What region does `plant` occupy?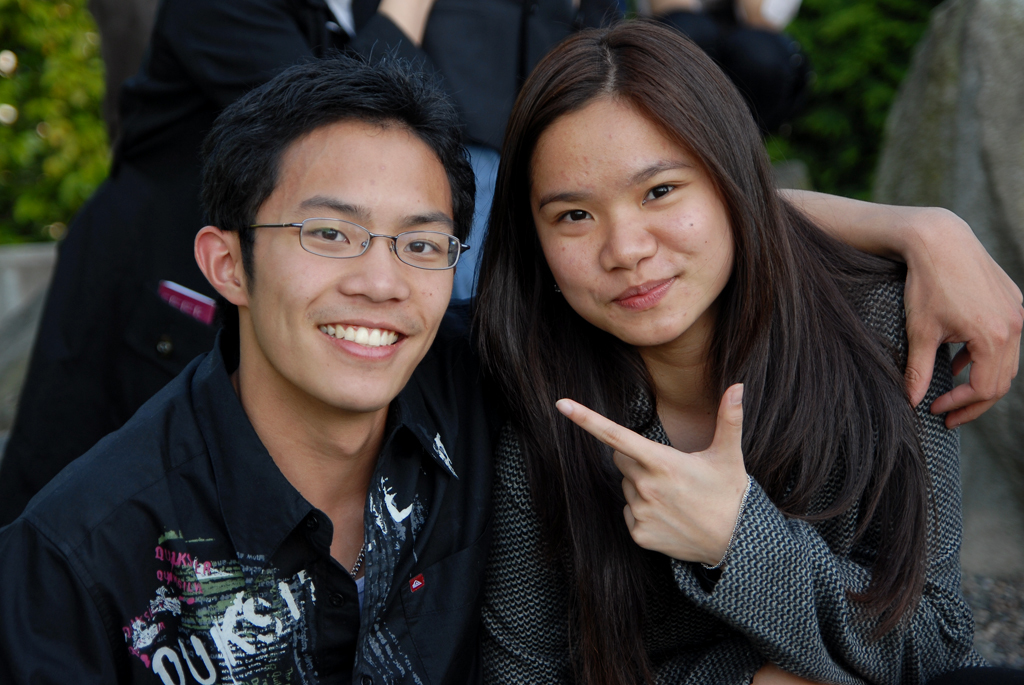
x1=0, y1=0, x2=122, y2=232.
